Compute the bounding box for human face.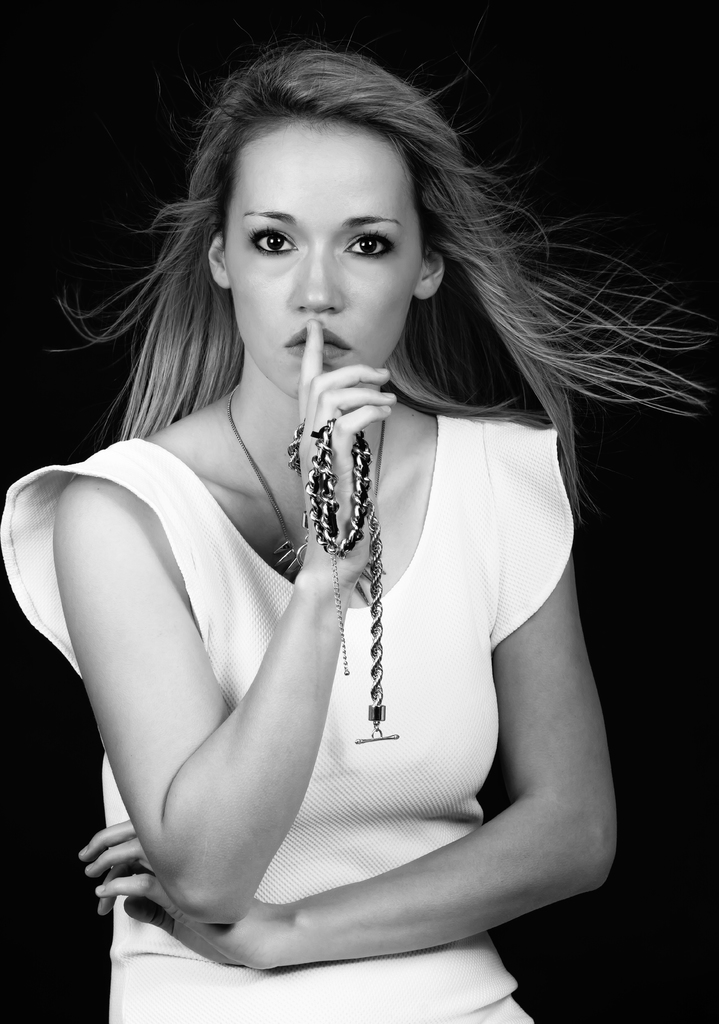
detection(222, 113, 420, 399).
